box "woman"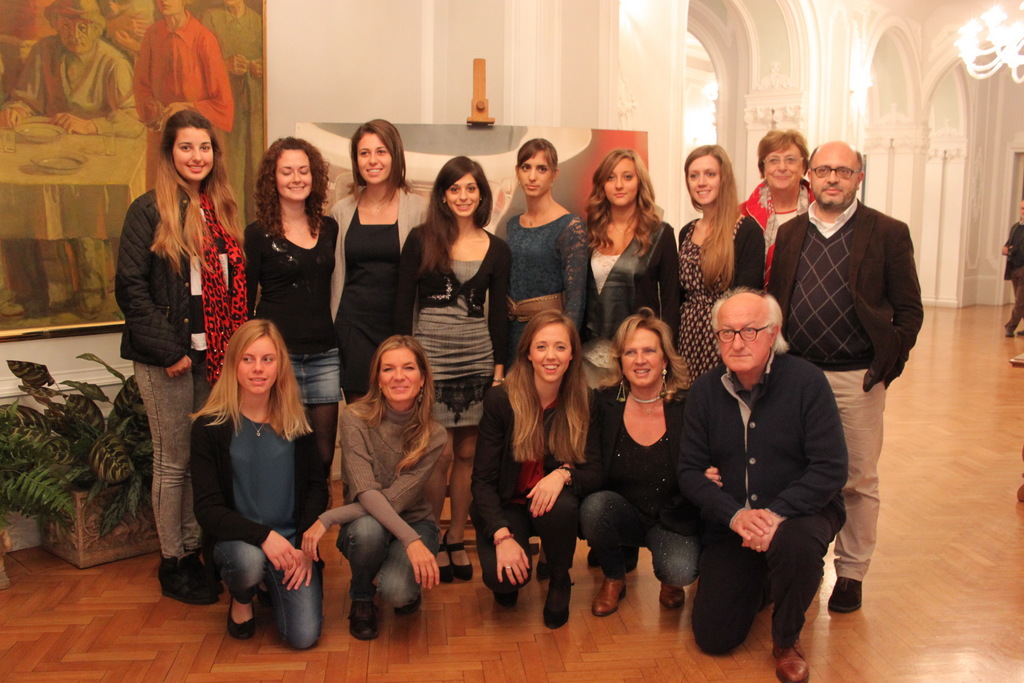
328/114/429/402
